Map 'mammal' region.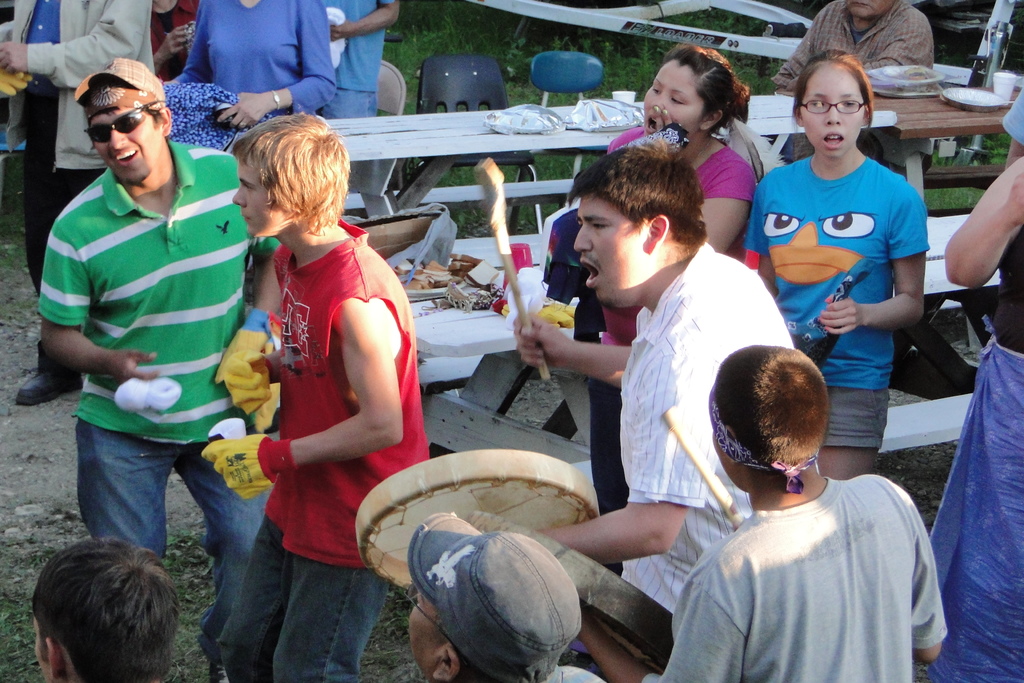
Mapped to (32, 537, 176, 682).
